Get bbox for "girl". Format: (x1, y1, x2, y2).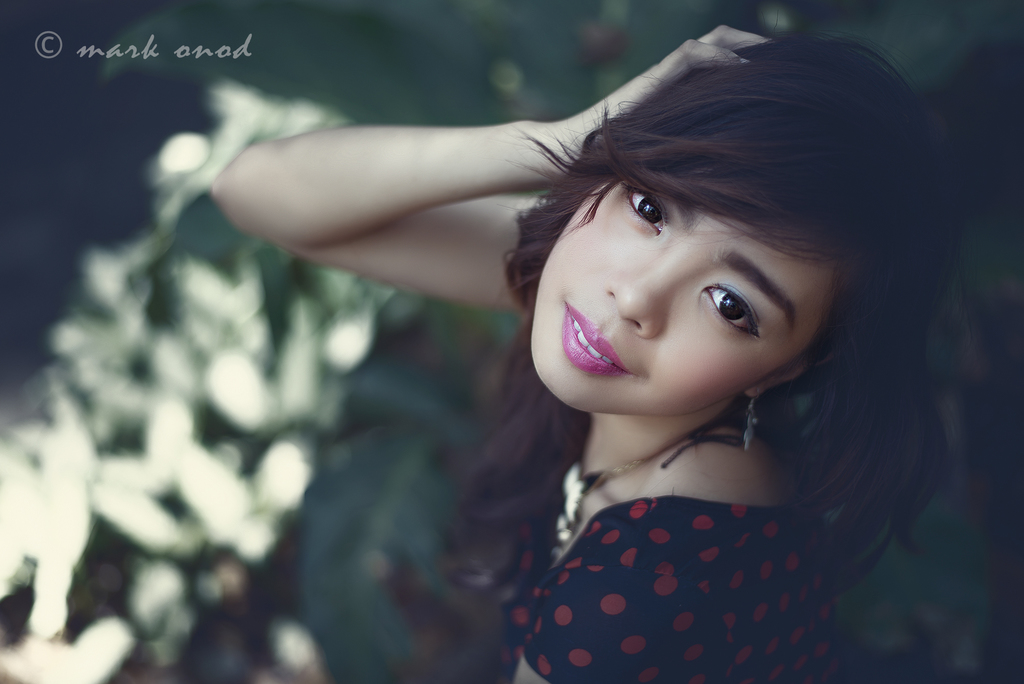
(210, 13, 979, 683).
